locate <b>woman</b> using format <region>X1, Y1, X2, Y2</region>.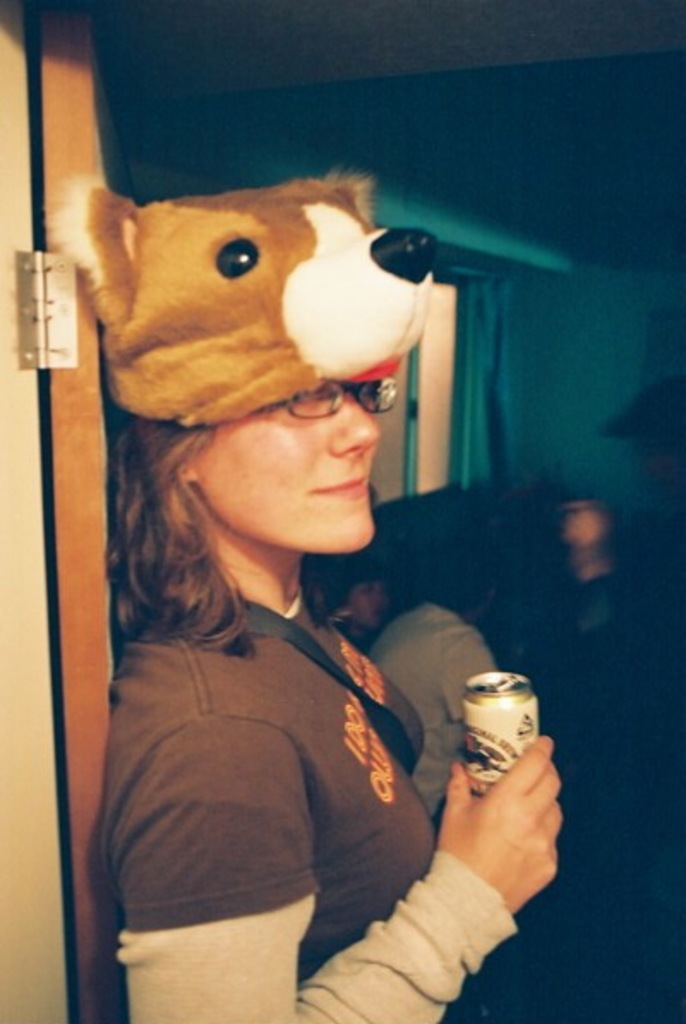
<region>55, 192, 533, 1023</region>.
